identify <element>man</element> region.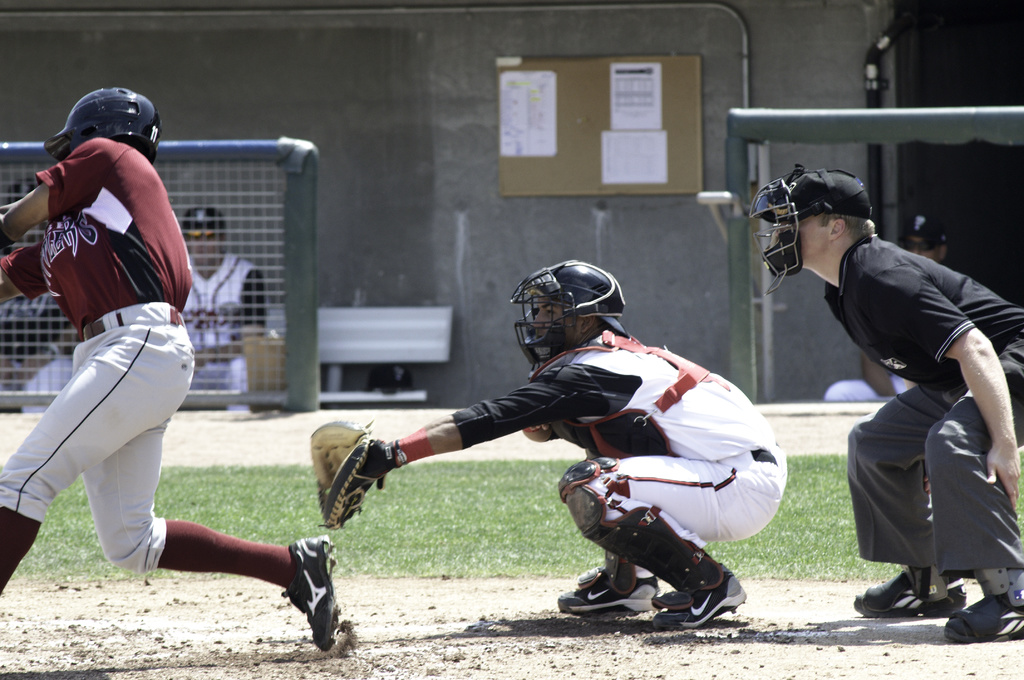
Region: [left=818, top=216, right=968, bottom=398].
